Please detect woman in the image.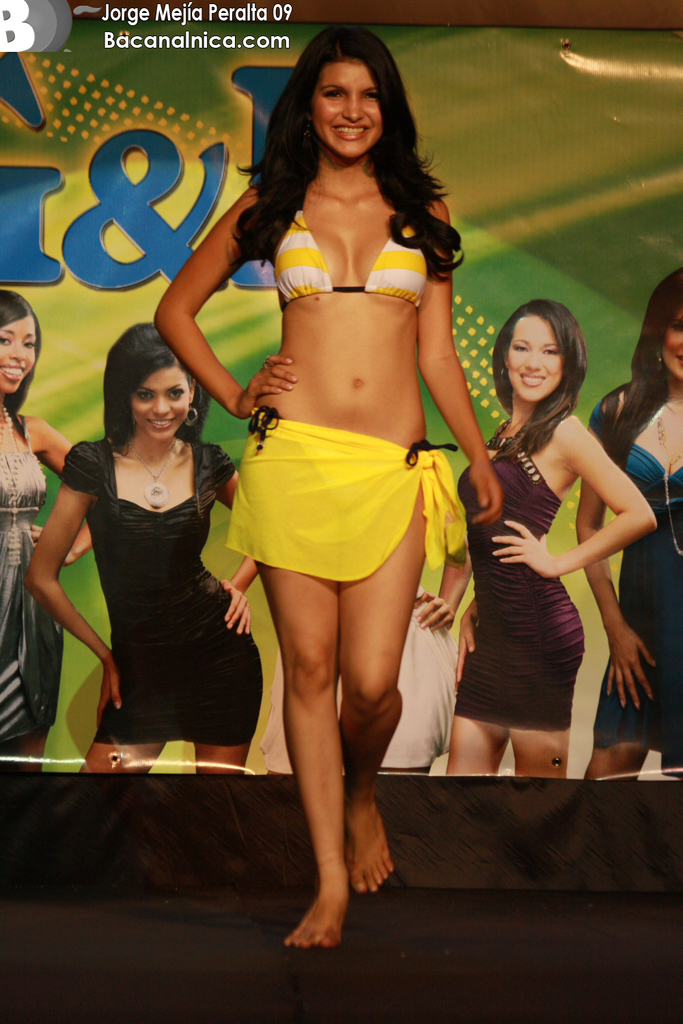
box=[0, 287, 100, 756].
